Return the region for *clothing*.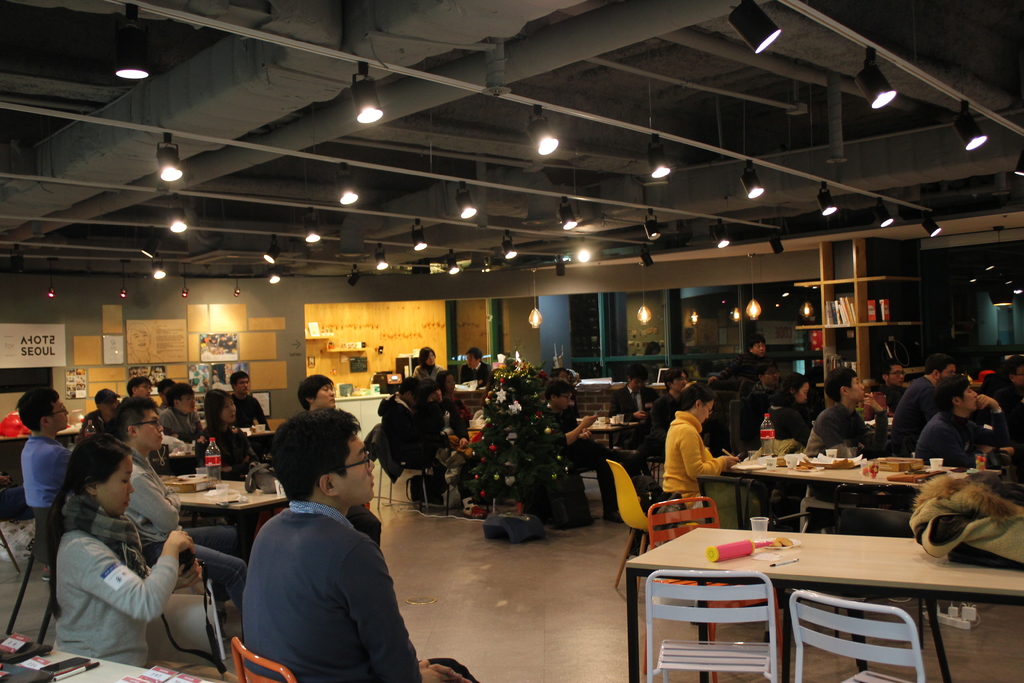
524 406 589 523.
